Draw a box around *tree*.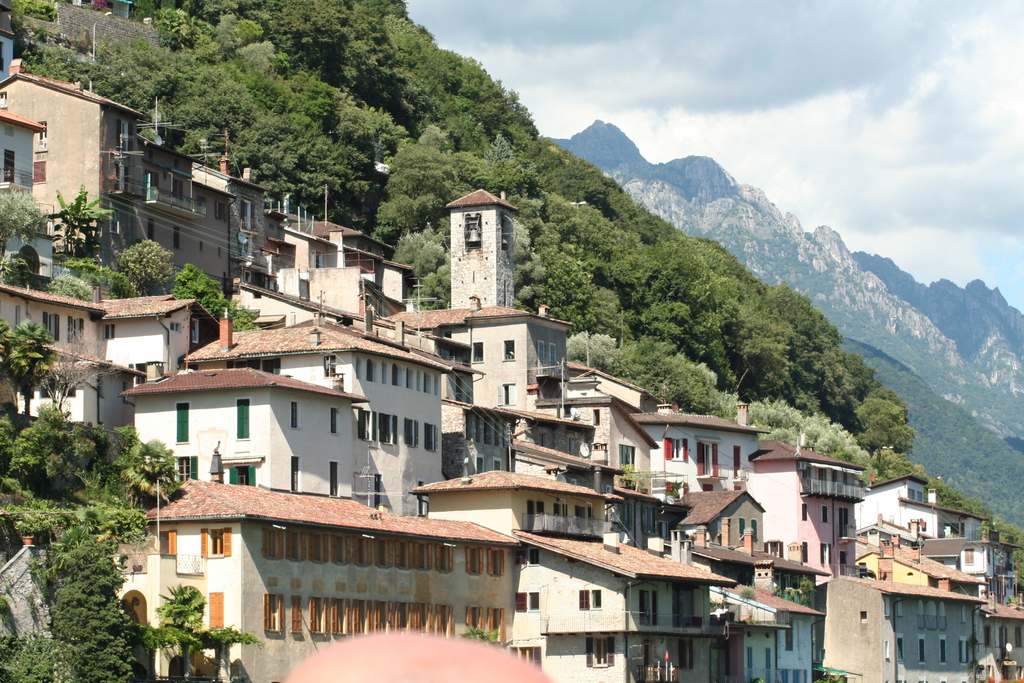
[230, 40, 280, 96].
